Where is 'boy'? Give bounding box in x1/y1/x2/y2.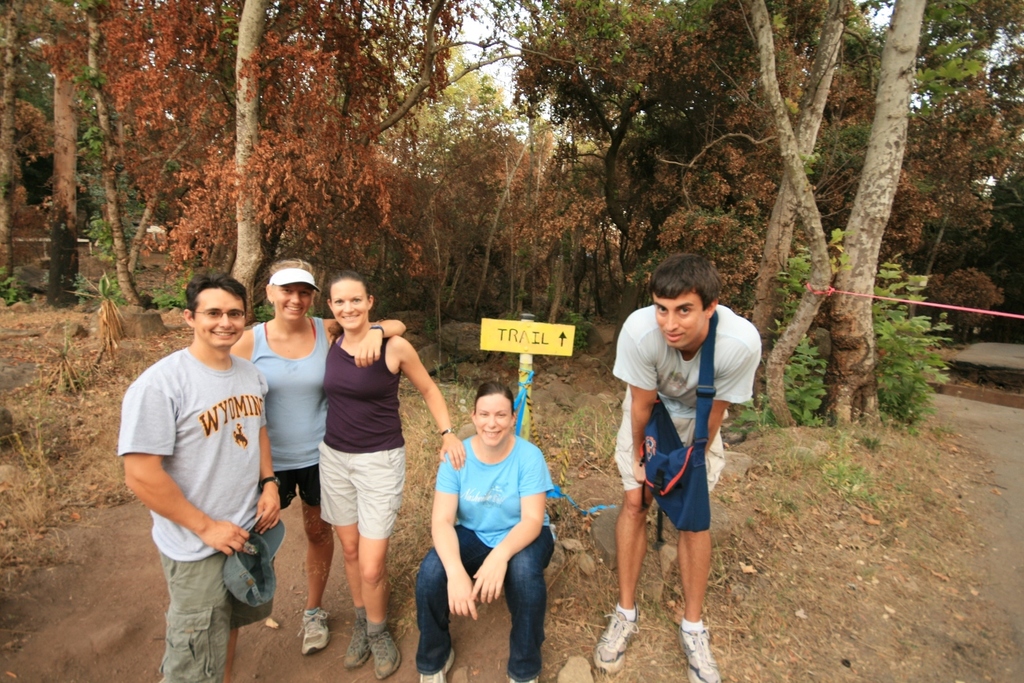
225/246/408/660.
